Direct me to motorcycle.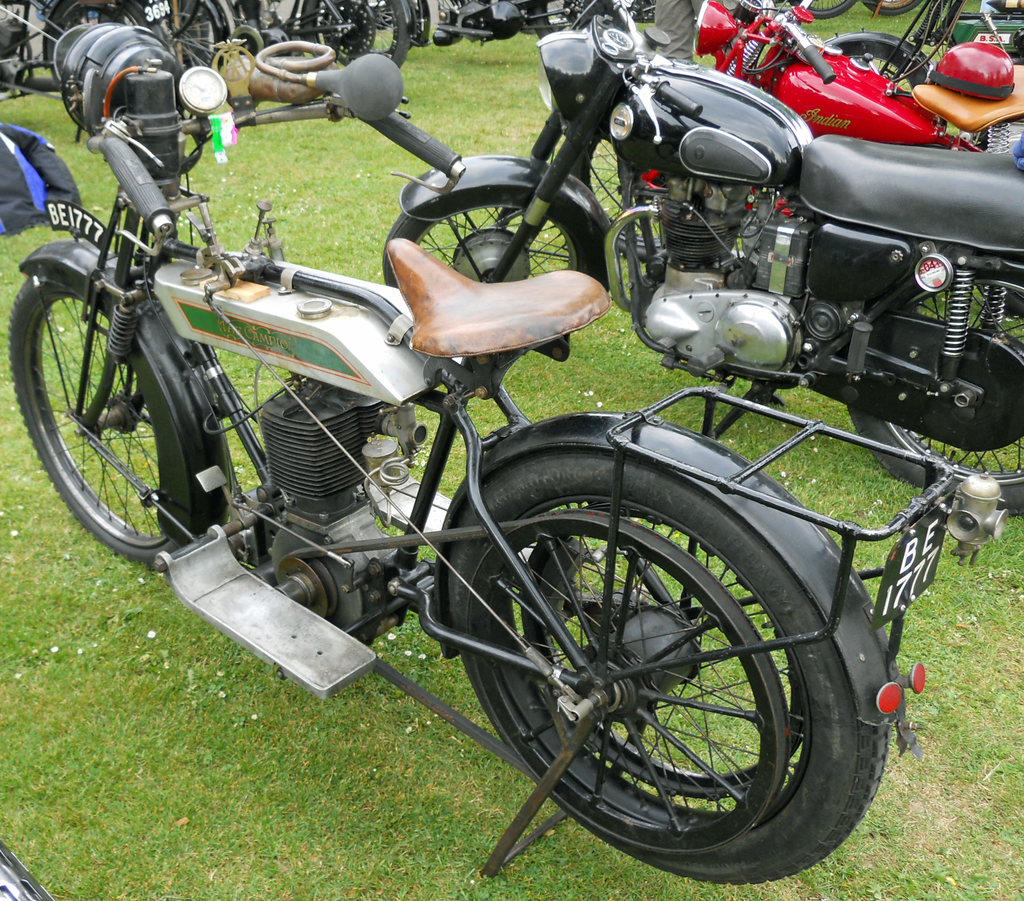
Direction: bbox(3, 19, 963, 879).
